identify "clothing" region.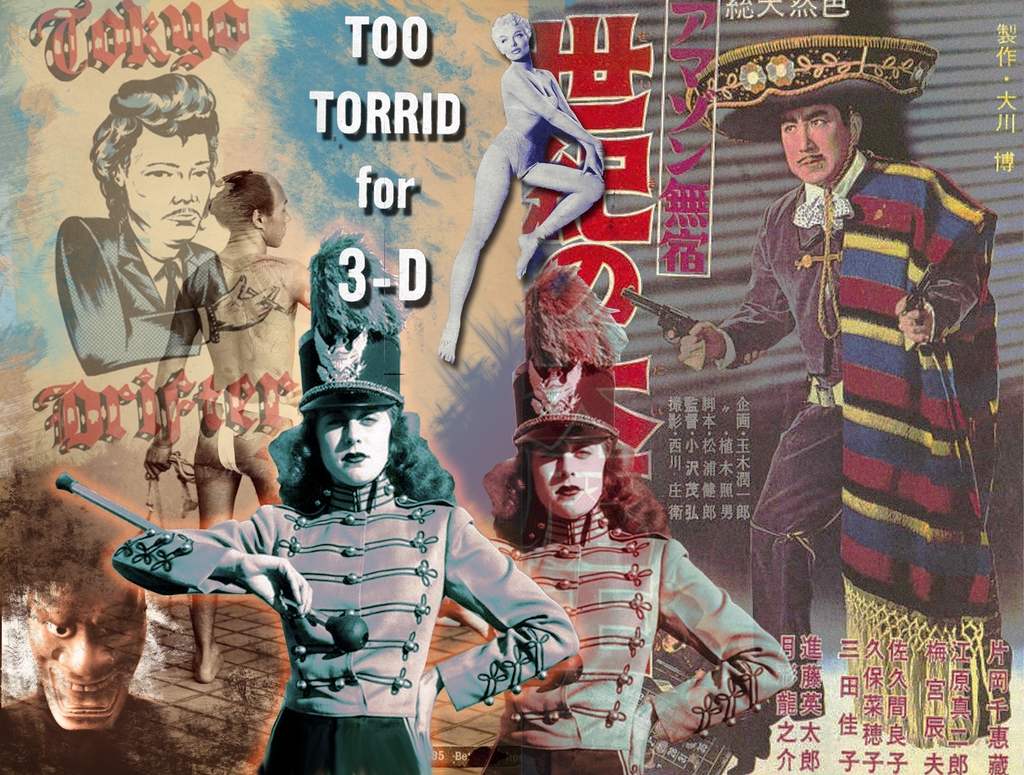
Region: box(42, 211, 235, 344).
